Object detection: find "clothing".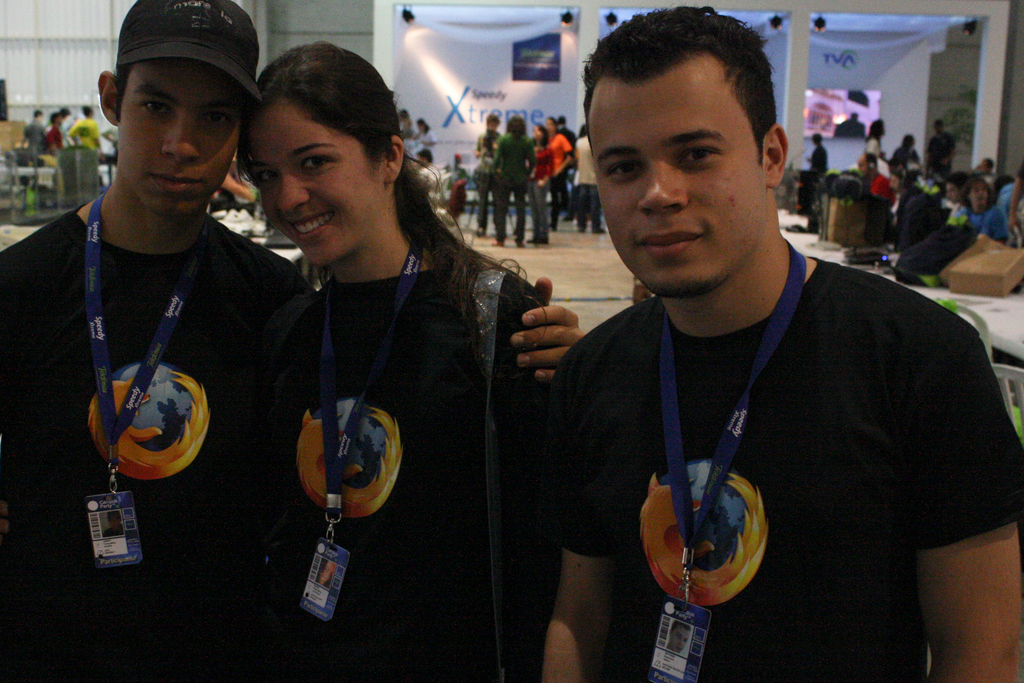
l=562, t=129, r=575, b=210.
